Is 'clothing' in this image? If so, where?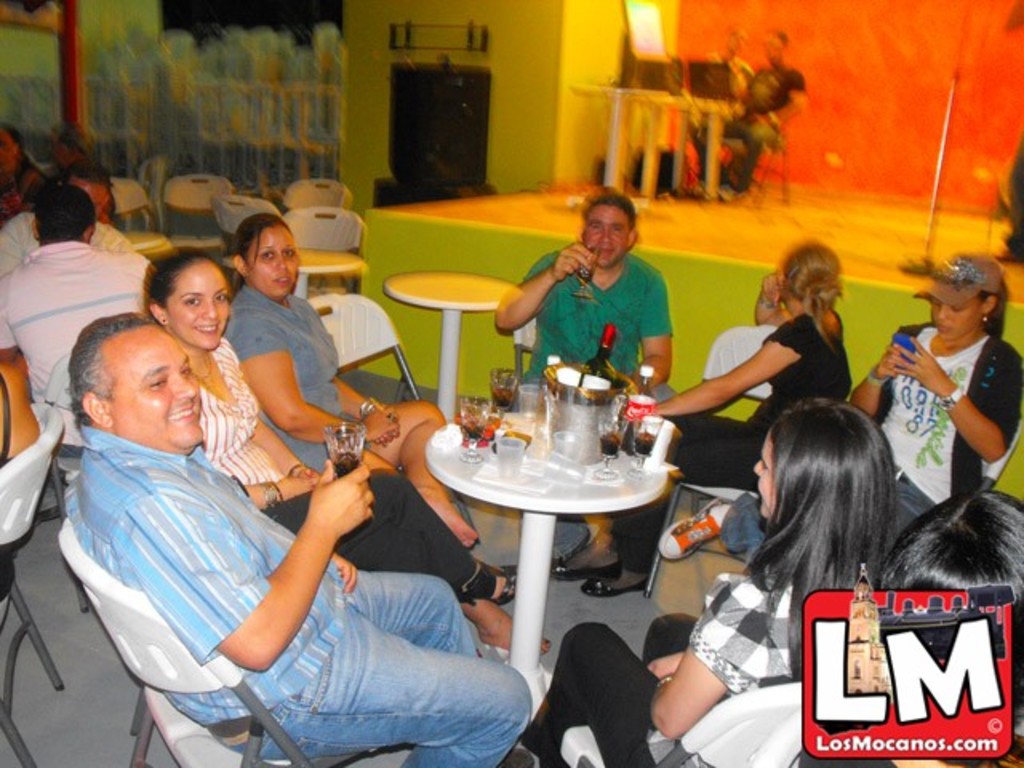
Yes, at bbox=(637, 326, 856, 570).
